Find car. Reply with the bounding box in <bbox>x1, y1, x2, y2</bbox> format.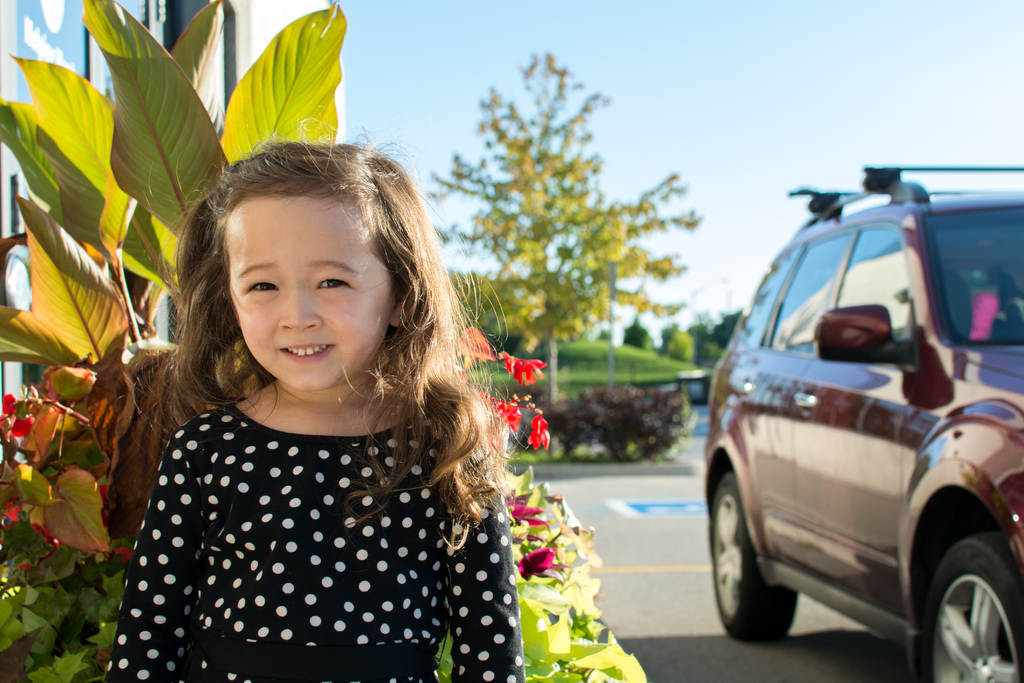
<bbox>695, 185, 1021, 675</bbox>.
